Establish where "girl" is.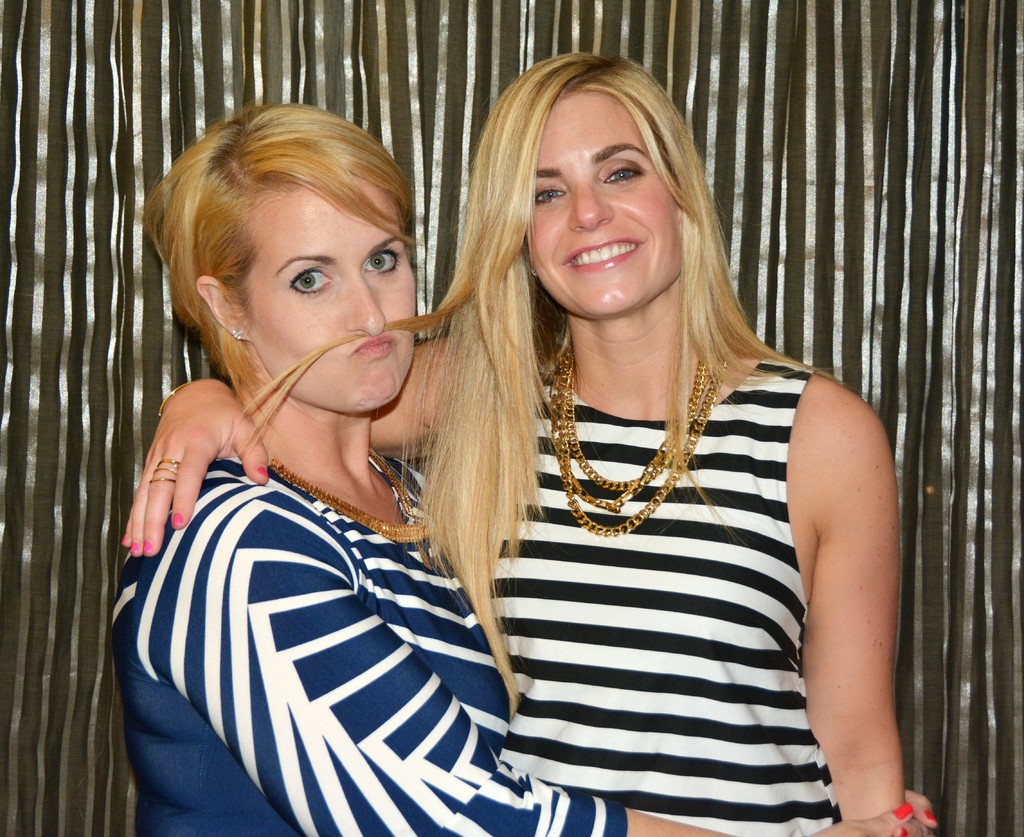
Established at left=117, top=101, right=934, bottom=836.
